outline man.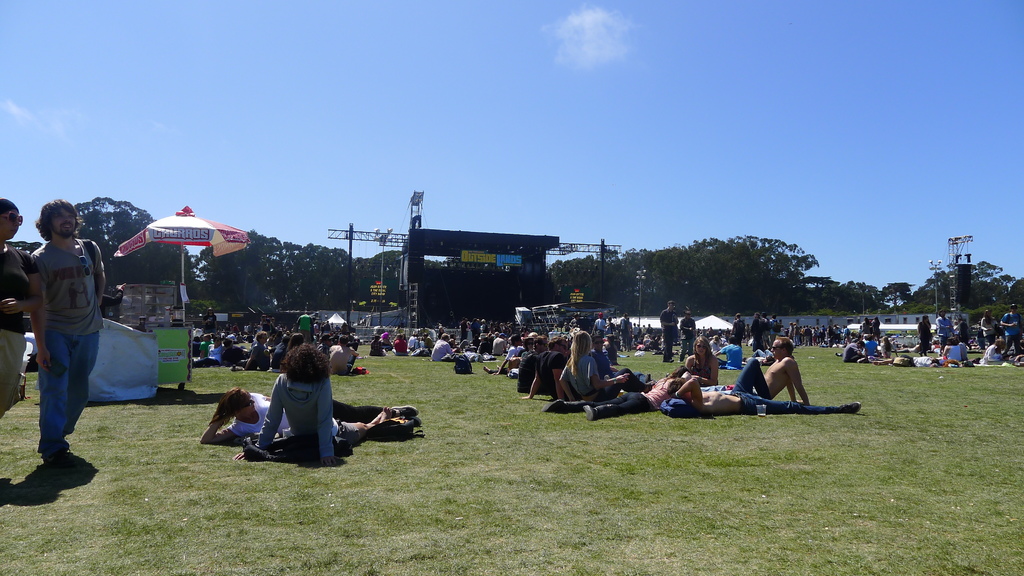
Outline: 871/355/941/368.
